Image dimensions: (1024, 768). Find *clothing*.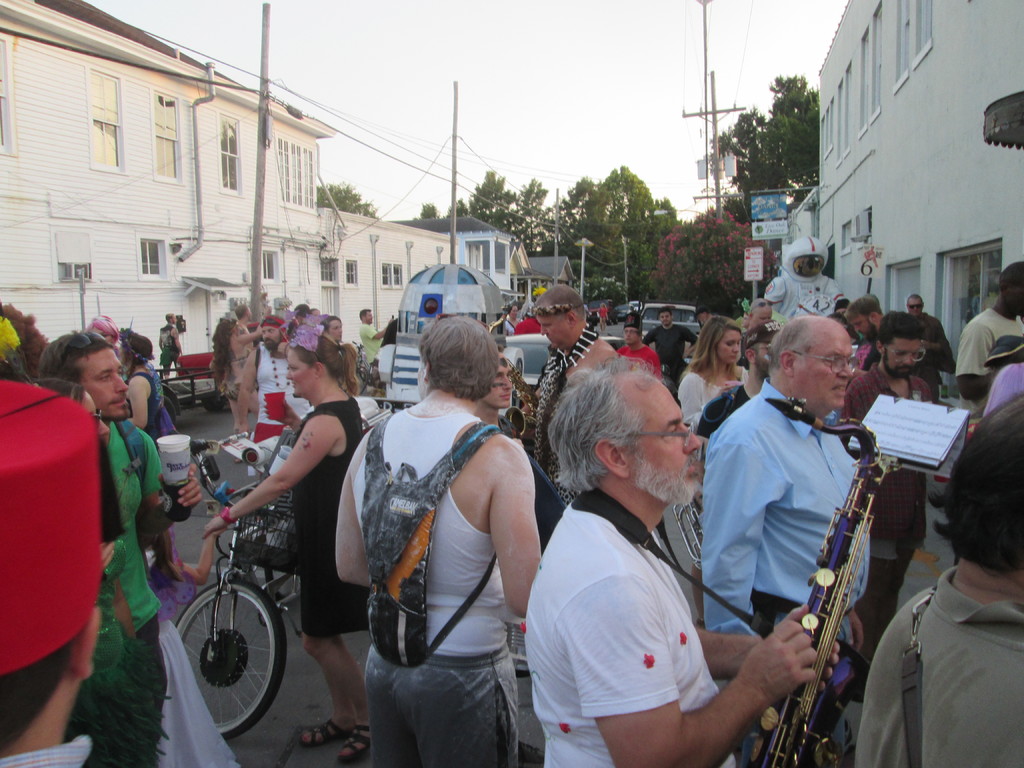
512, 312, 547, 331.
